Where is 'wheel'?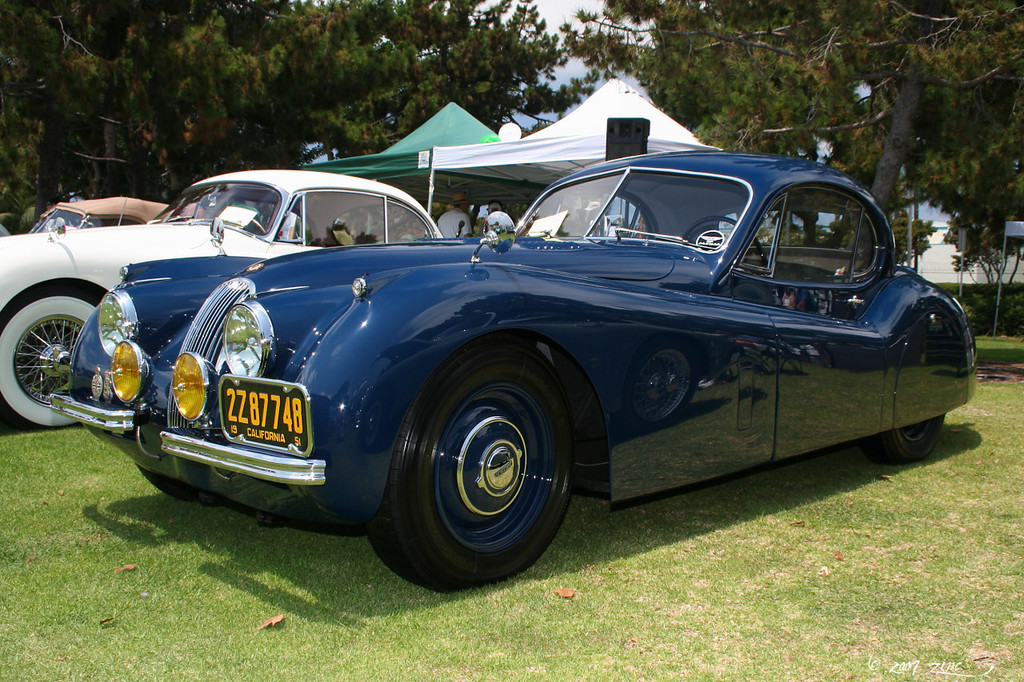
[862, 413, 949, 462].
